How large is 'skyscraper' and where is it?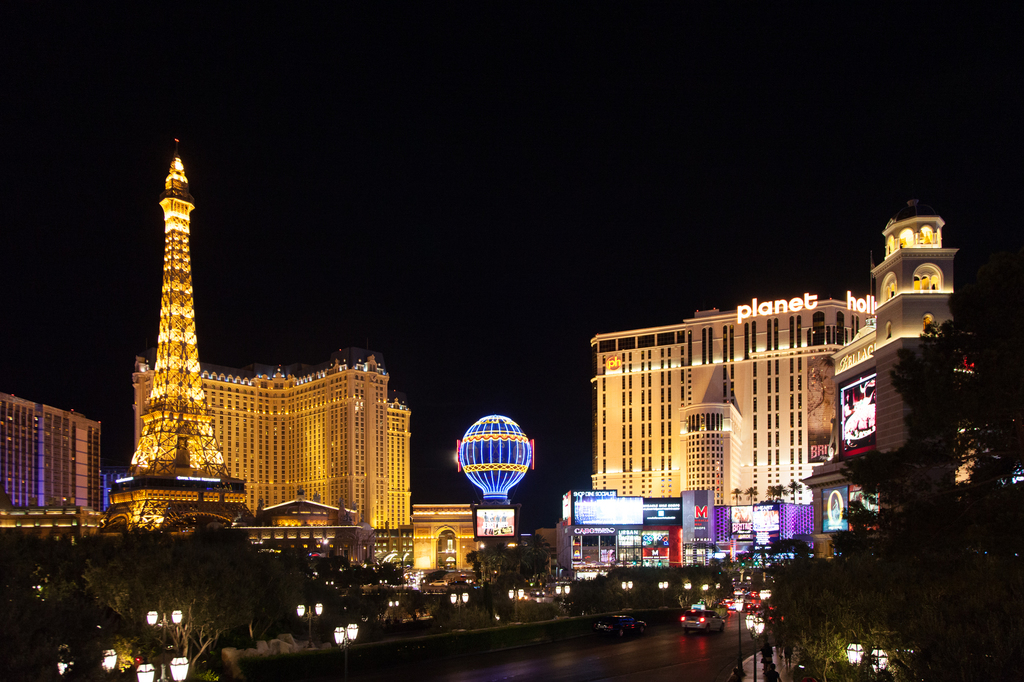
Bounding box: 0/379/103/559.
